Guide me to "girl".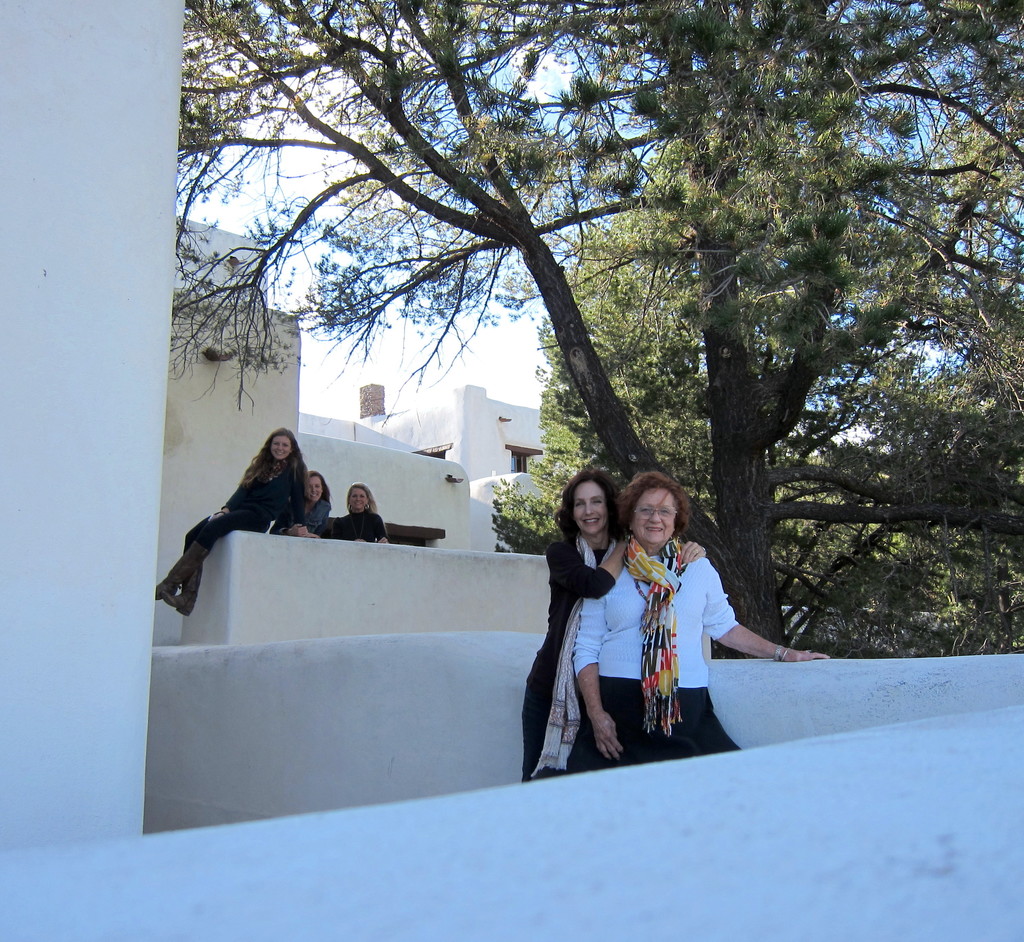
Guidance: pyautogui.locateOnScreen(156, 429, 310, 614).
